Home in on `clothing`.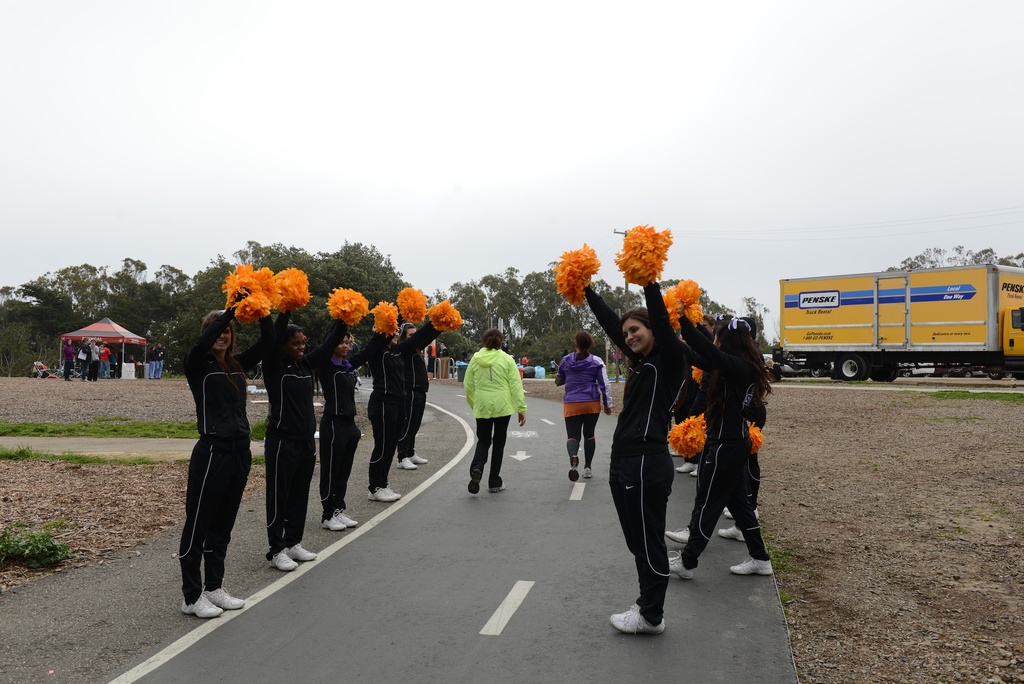
Homed in at select_region(92, 345, 112, 380).
